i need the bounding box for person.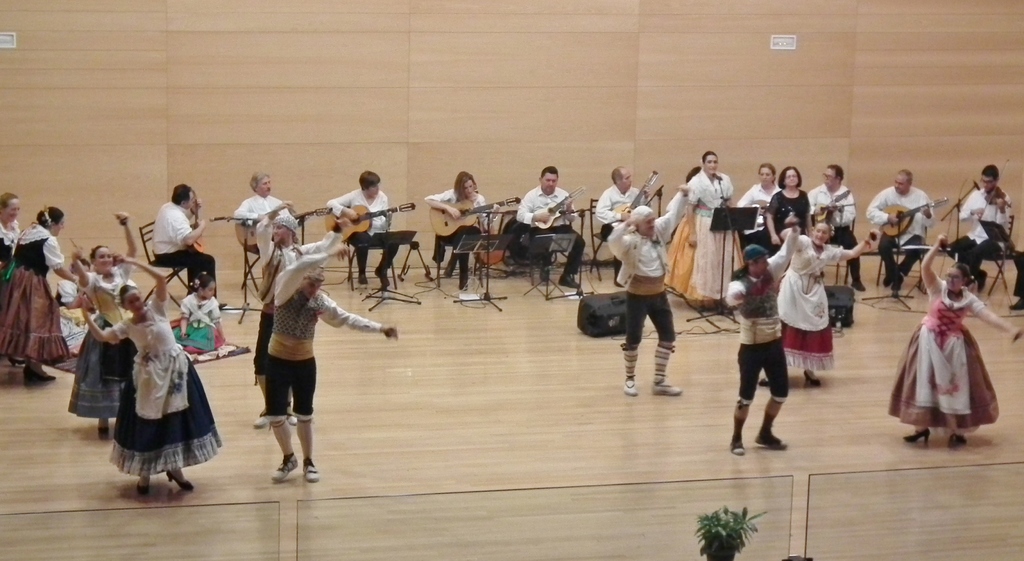
Here it is: {"x1": 429, "y1": 168, "x2": 490, "y2": 287}.
